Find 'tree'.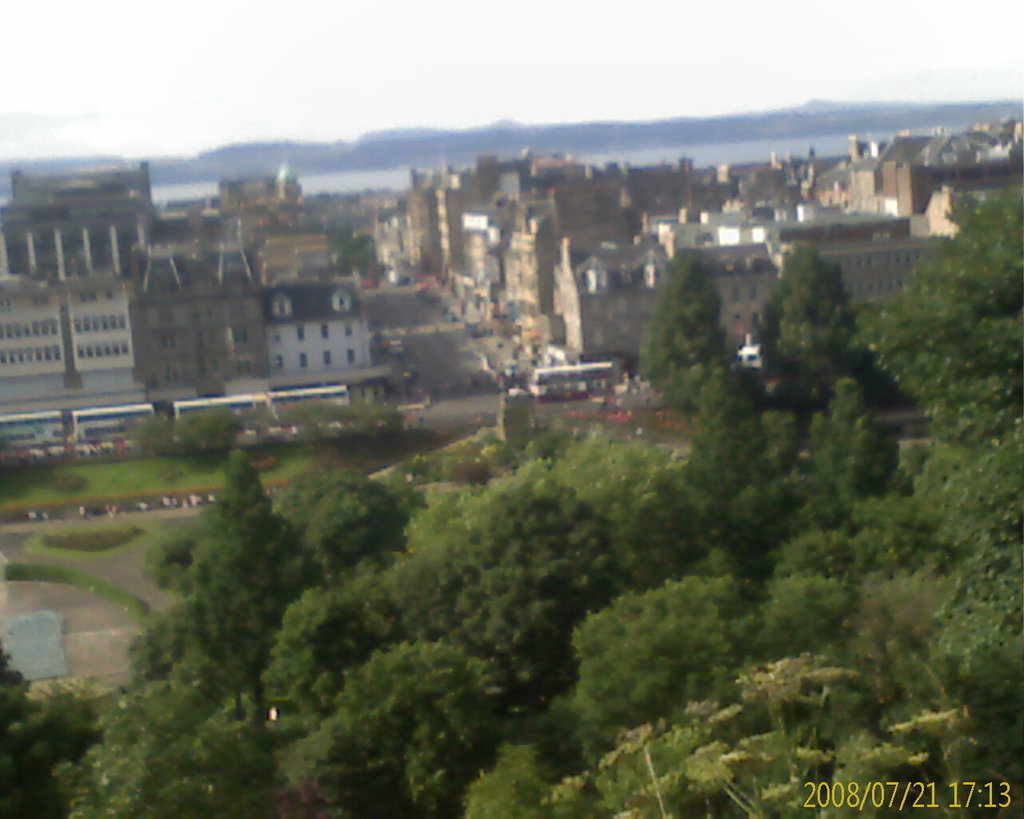
[x1=685, y1=364, x2=770, y2=524].
